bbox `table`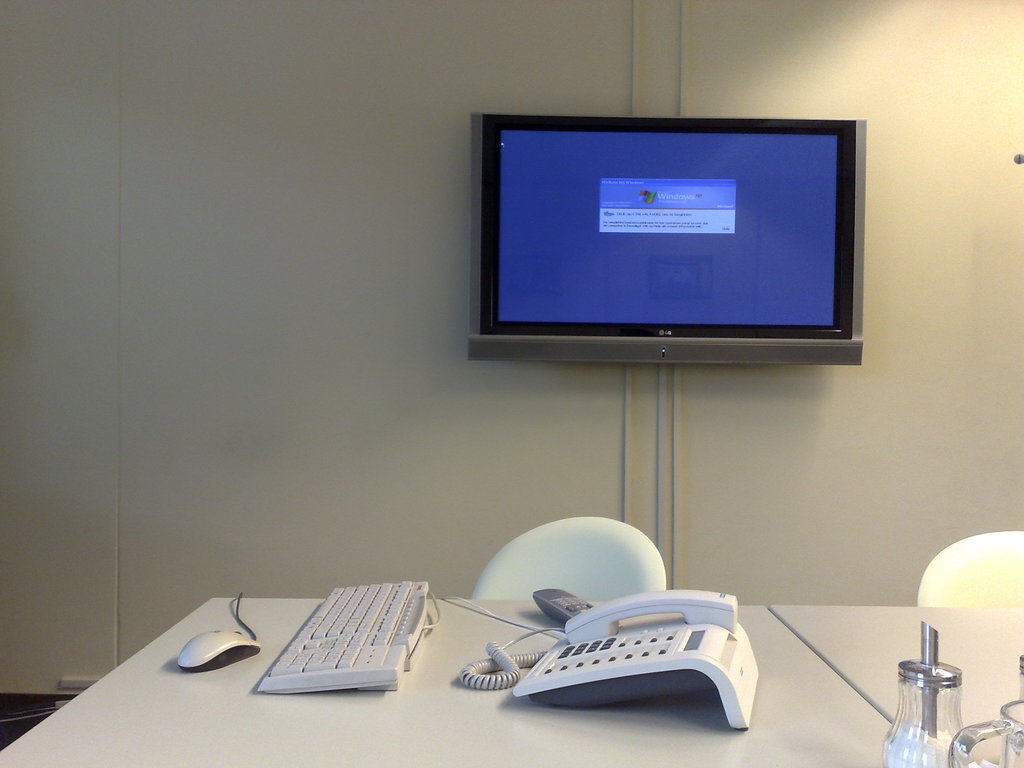
(0, 591, 951, 767)
